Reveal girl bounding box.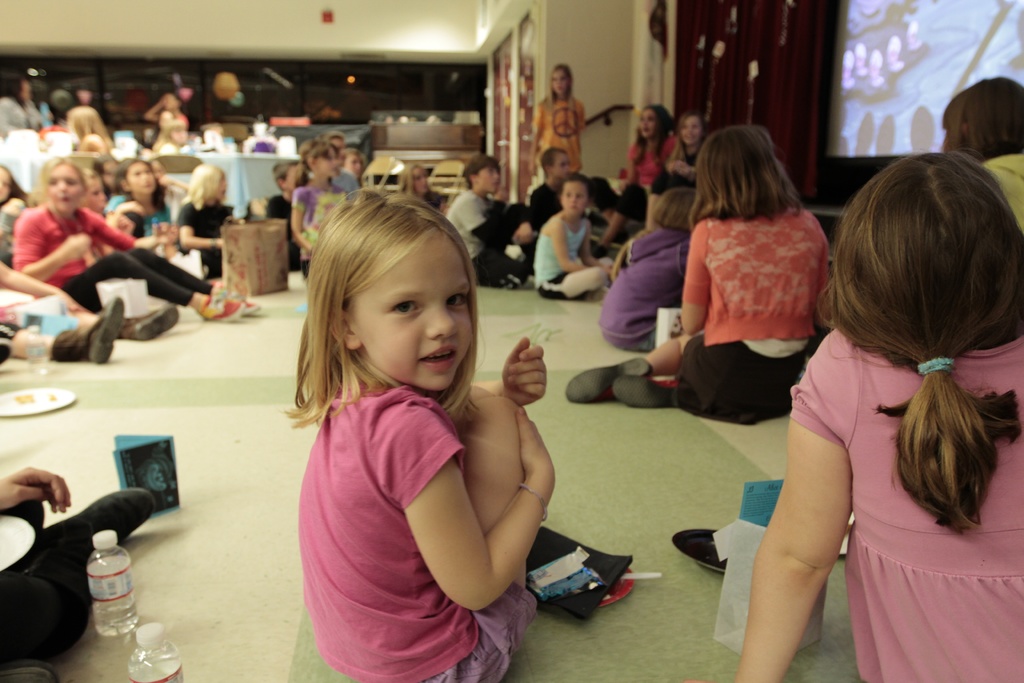
Revealed: box(286, 136, 353, 274).
